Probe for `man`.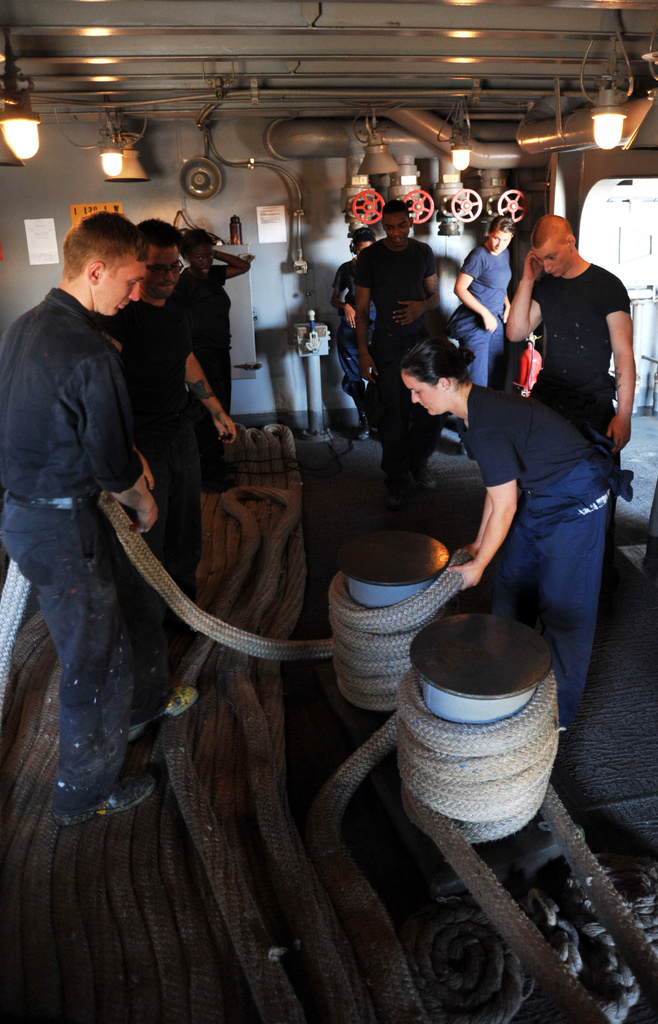
Probe result: l=506, t=216, r=657, b=498.
